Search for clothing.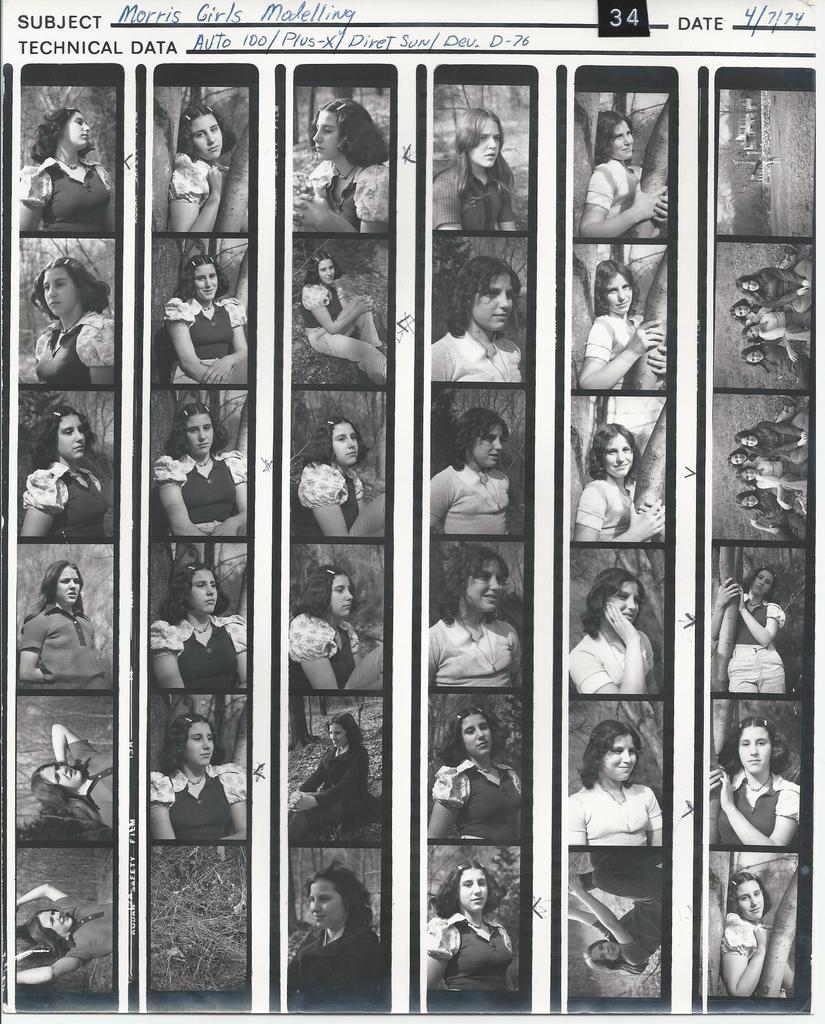
Found at [156, 301, 270, 392].
